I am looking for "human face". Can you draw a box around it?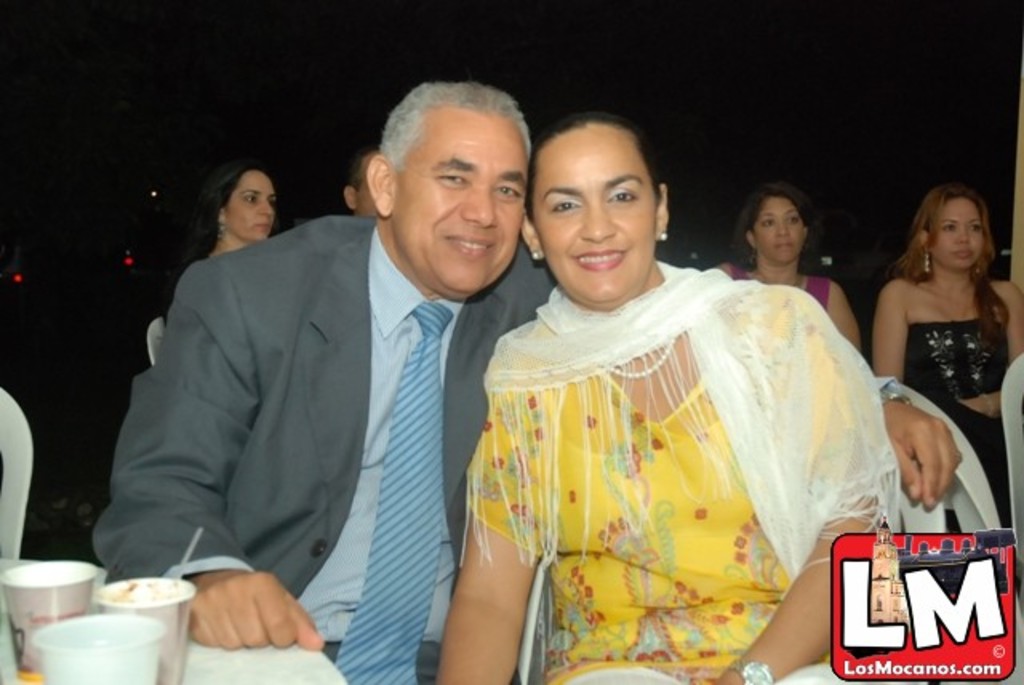
Sure, the bounding box is x1=762 y1=203 x2=802 y2=267.
